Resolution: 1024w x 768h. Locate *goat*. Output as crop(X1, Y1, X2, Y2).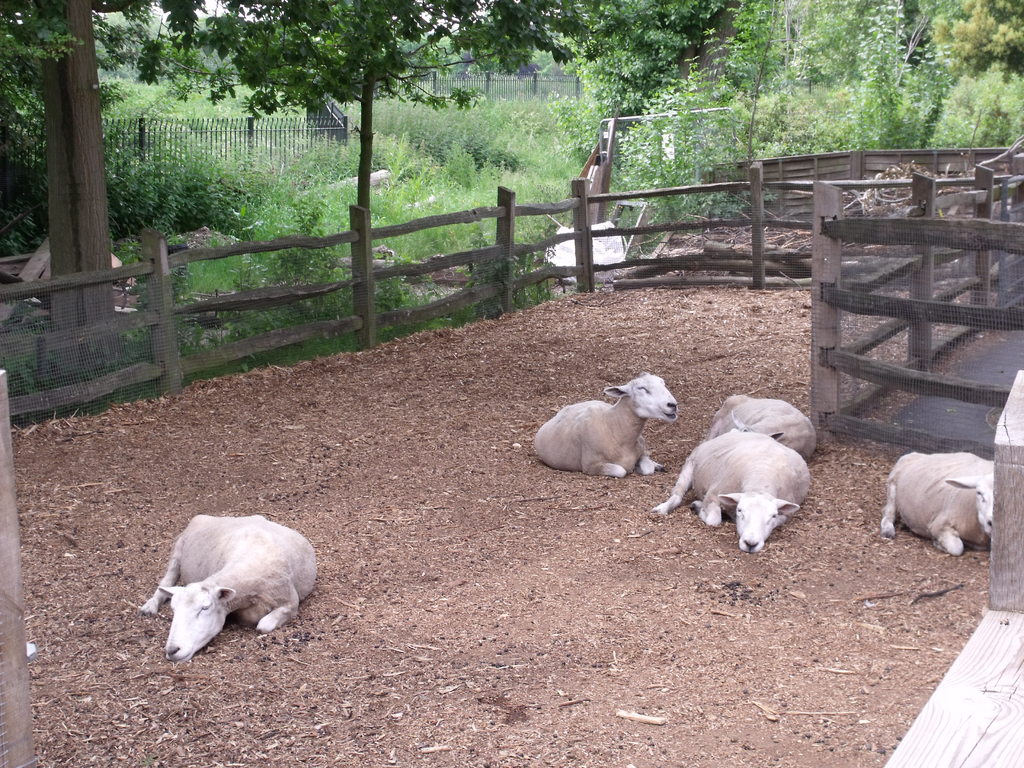
crop(876, 452, 995, 558).
